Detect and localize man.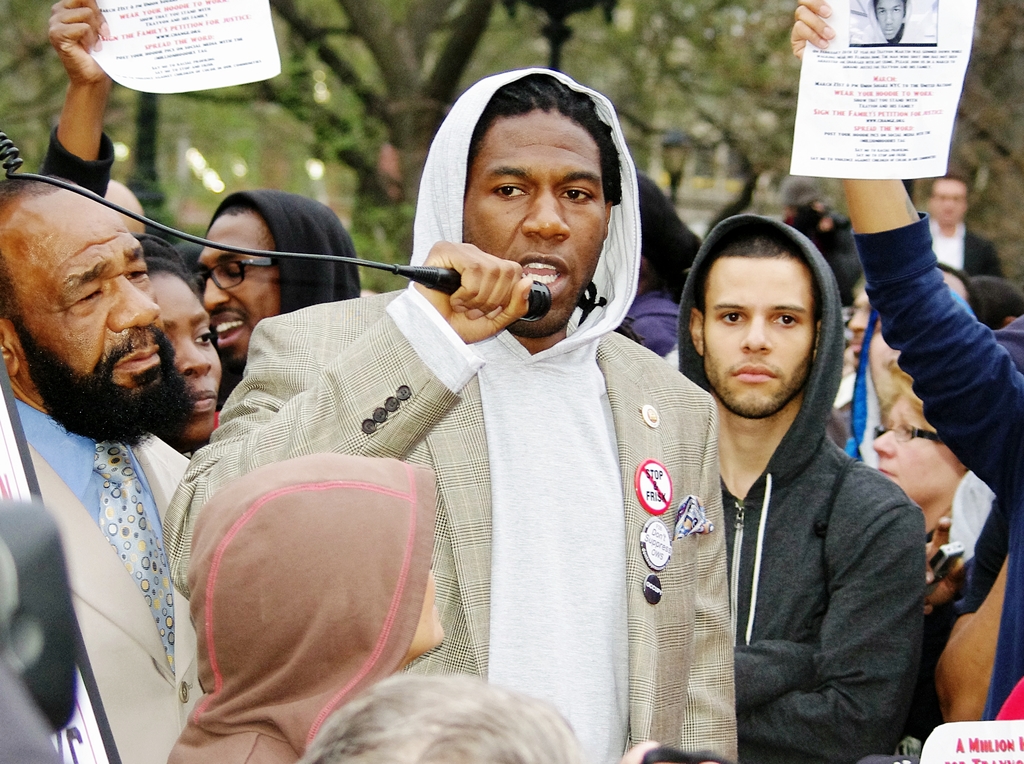
Localized at Rect(0, 177, 200, 763).
